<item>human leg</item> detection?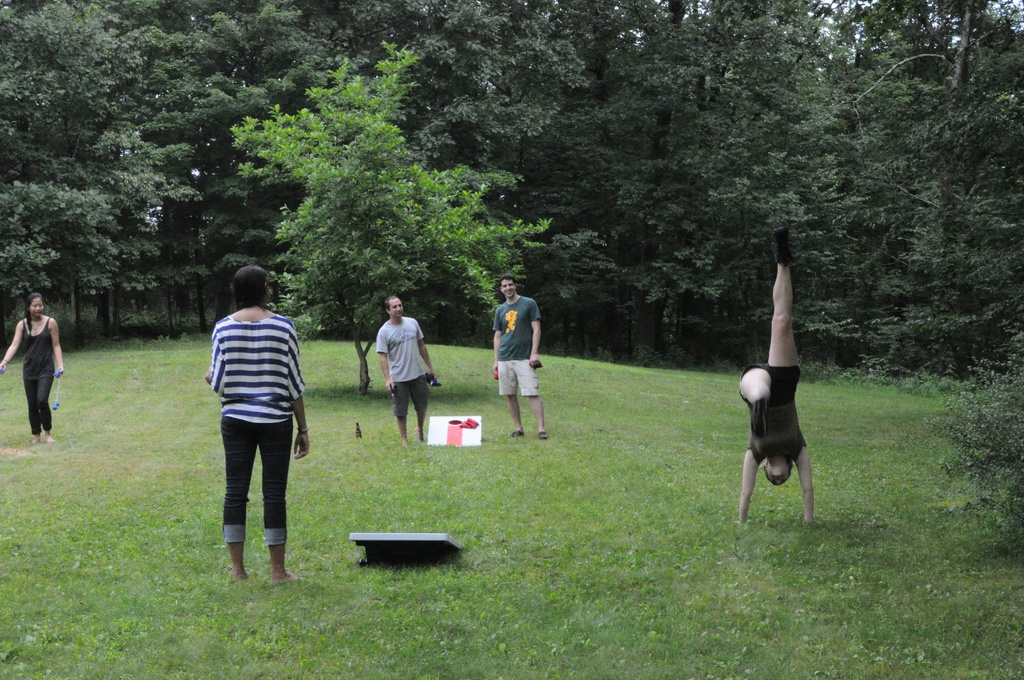
region(740, 366, 775, 439)
